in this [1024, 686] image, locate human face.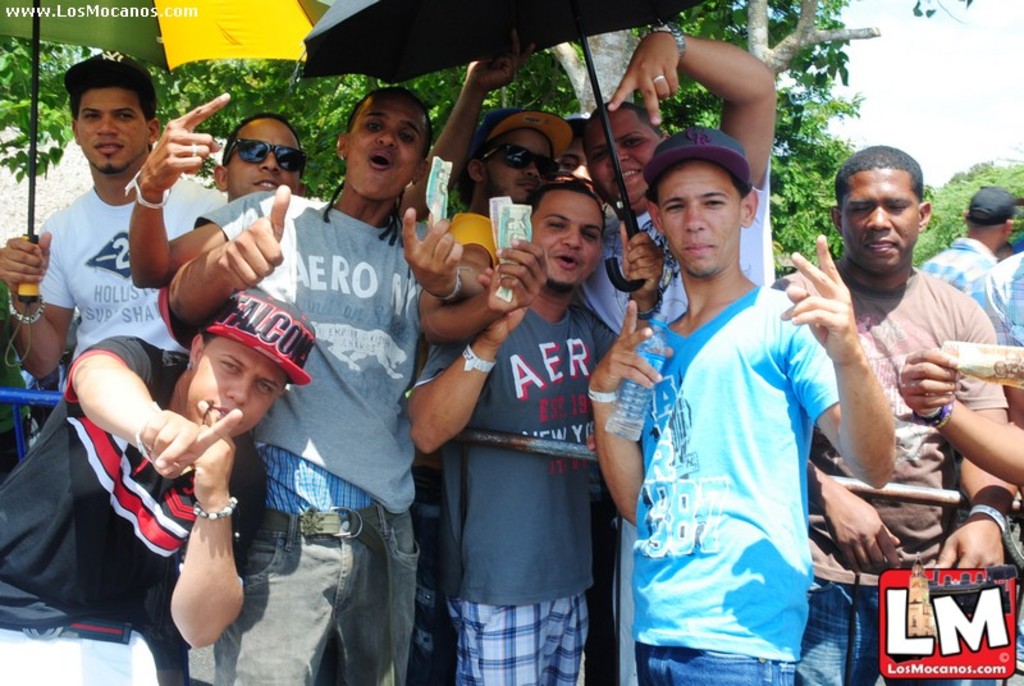
Bounding box: left=225, top=120, right=300, bottom=193.
